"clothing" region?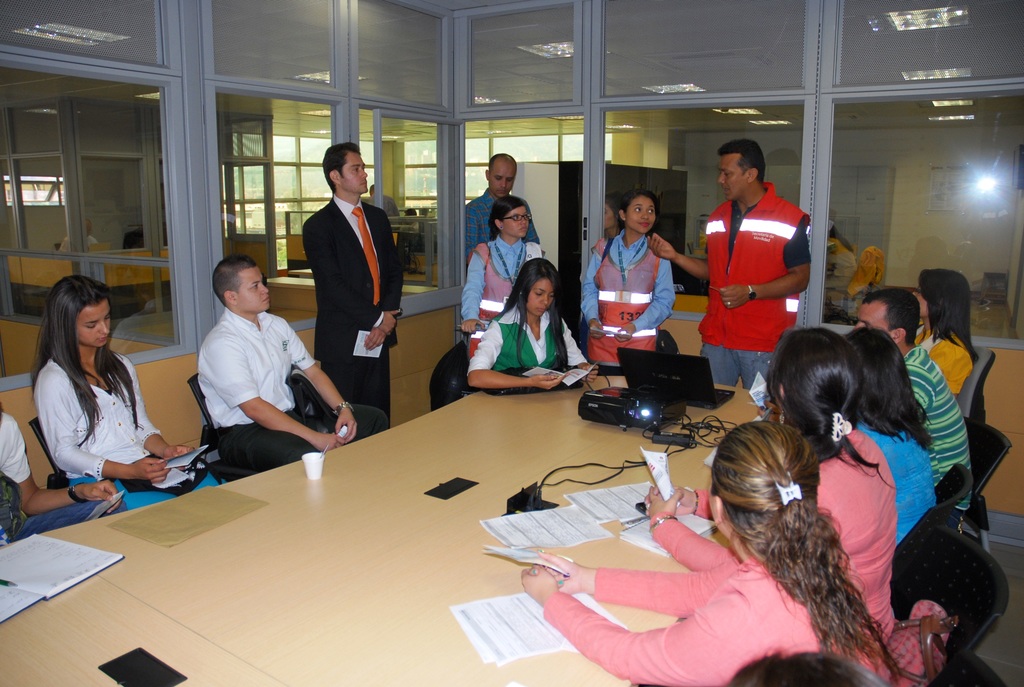
<region>305, 200, 402, 431</region>
